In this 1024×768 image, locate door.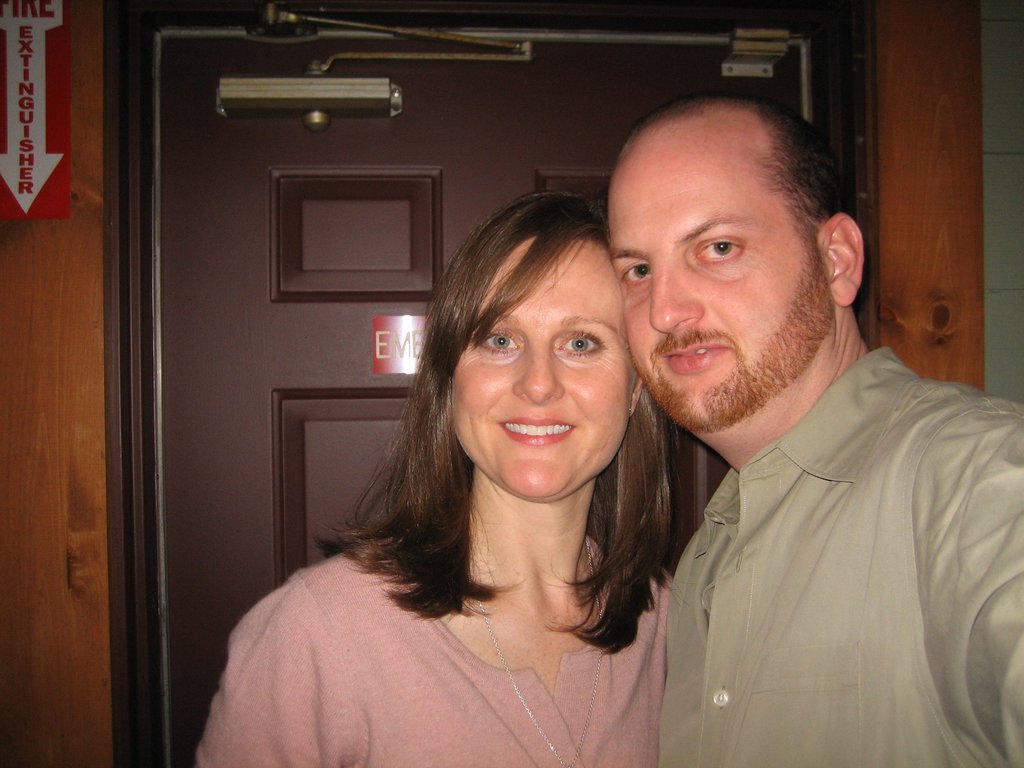
Bounding box: {"left": 115, "top": 0, "right": 920, "bottom": 760}.
